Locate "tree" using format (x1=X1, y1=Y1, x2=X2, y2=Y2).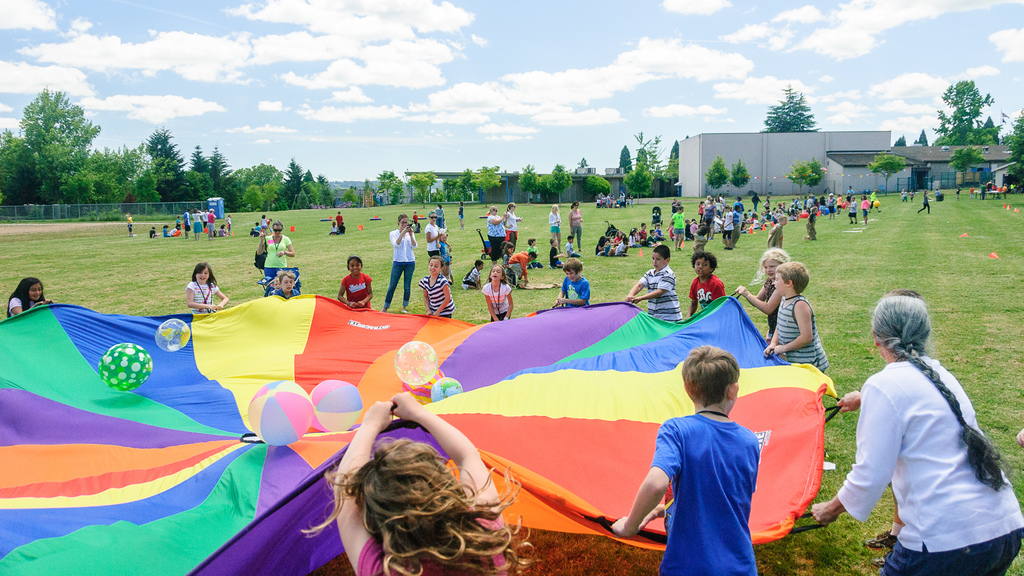
(x1=759, y1=81, x2=825, y2=134).
